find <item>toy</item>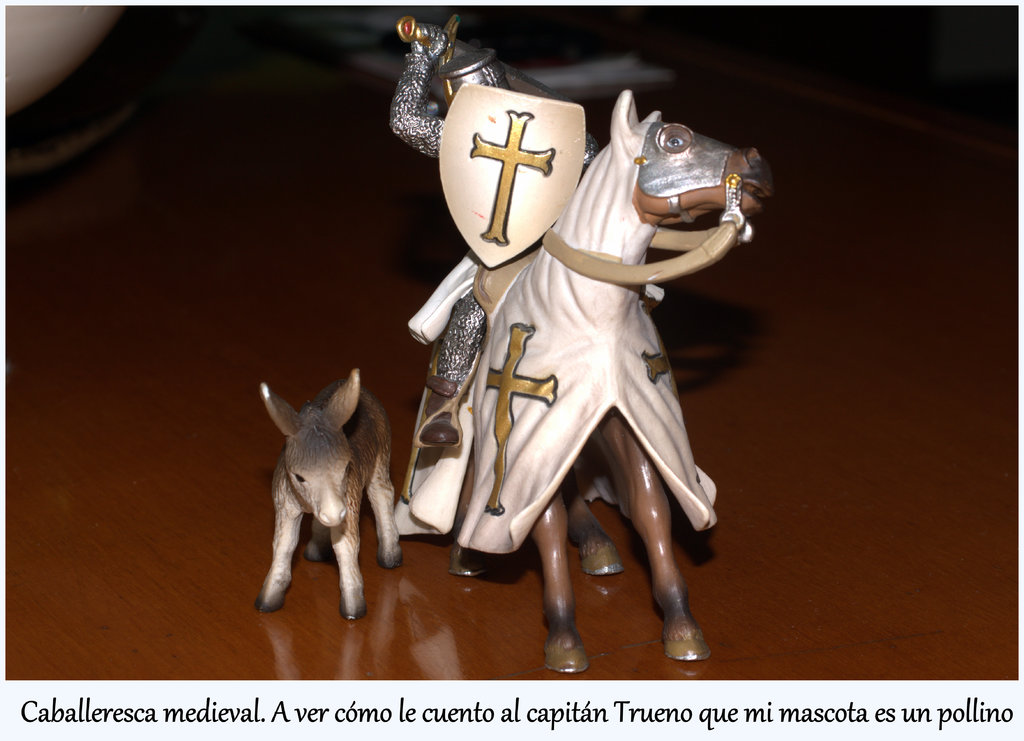
{"x1": 262, "y1": 371, "x2": 405, "y2": 623}
